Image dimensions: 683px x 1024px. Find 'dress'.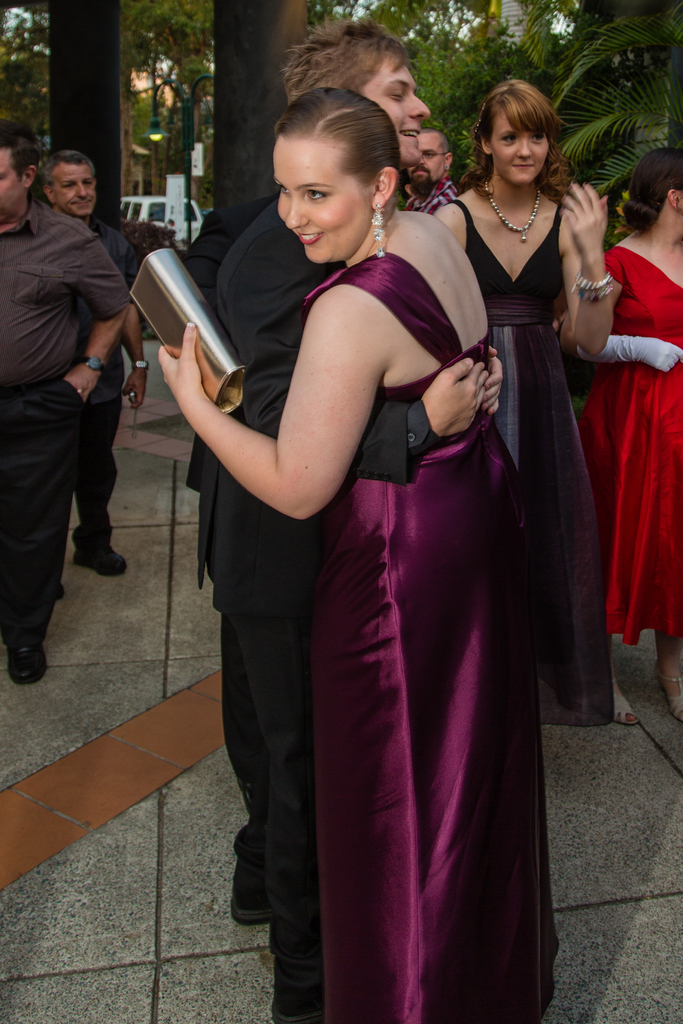
box(602, 227, 679, 655).
